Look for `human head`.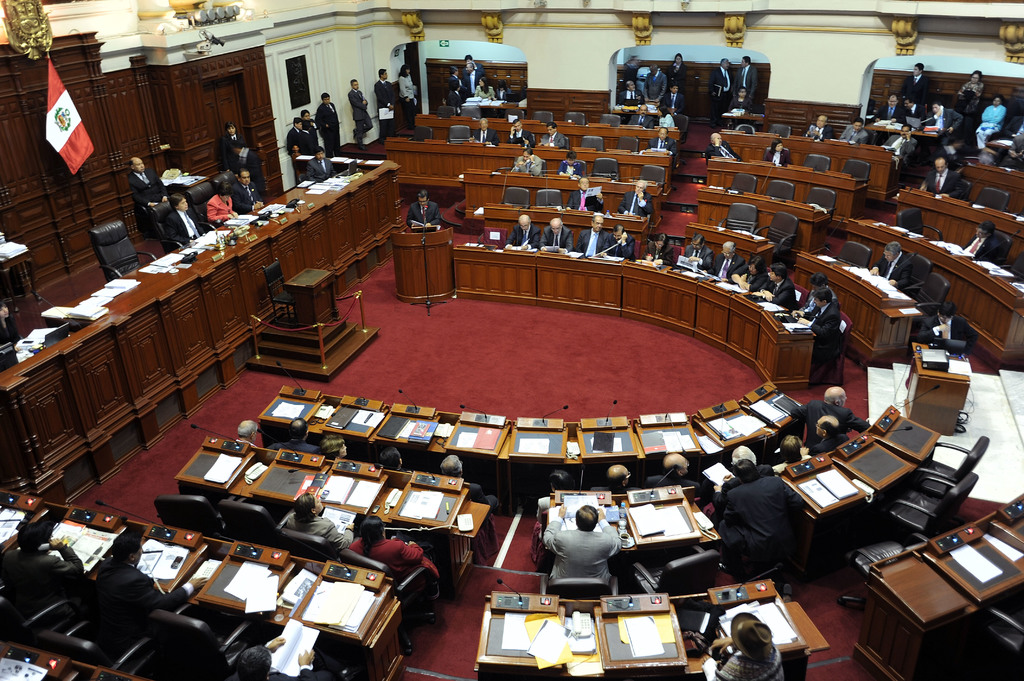
Found: (left=732, top=461, right=760, bottom=486).
